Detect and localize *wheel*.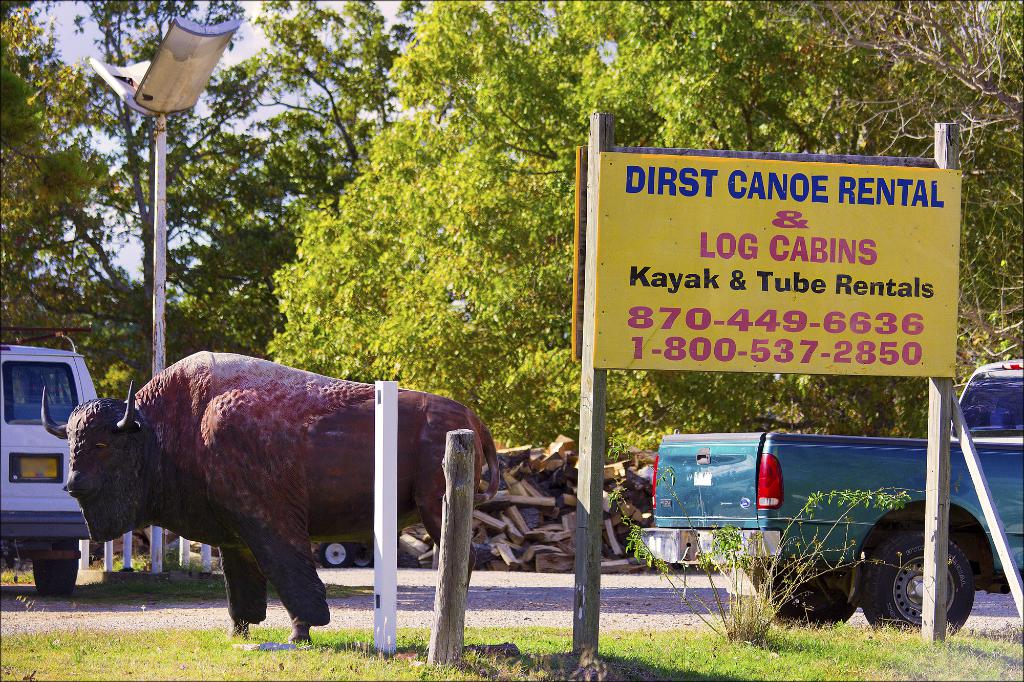
Localized at [x1=33, y1=539, x2=77, y2=593].
